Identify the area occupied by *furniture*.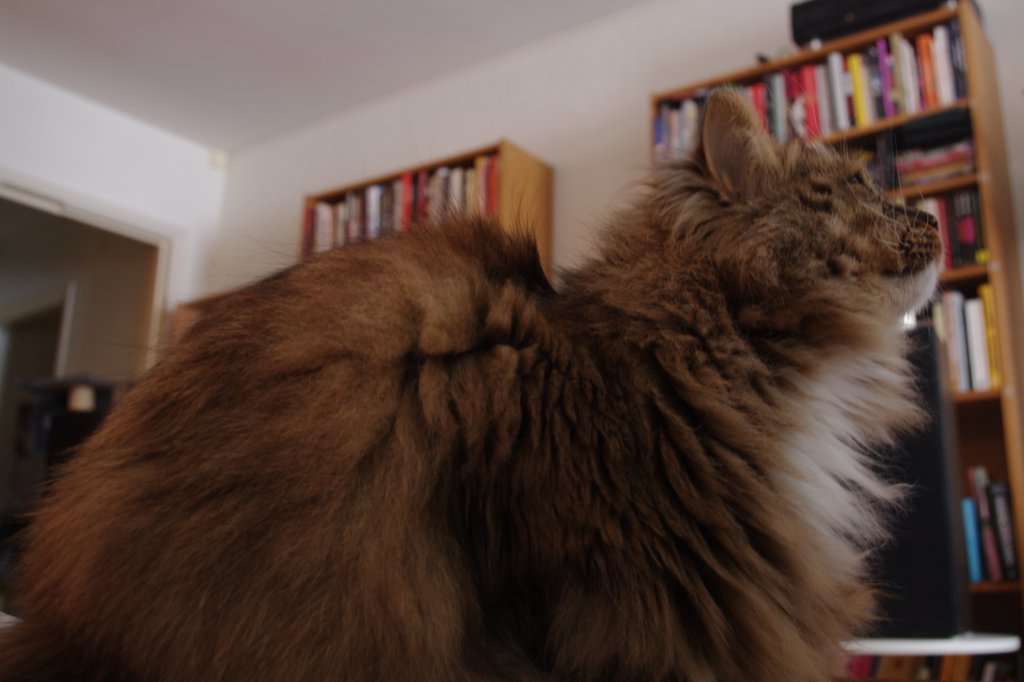
Area: [x1=846, y1=631, x2=1020, y2=663].
